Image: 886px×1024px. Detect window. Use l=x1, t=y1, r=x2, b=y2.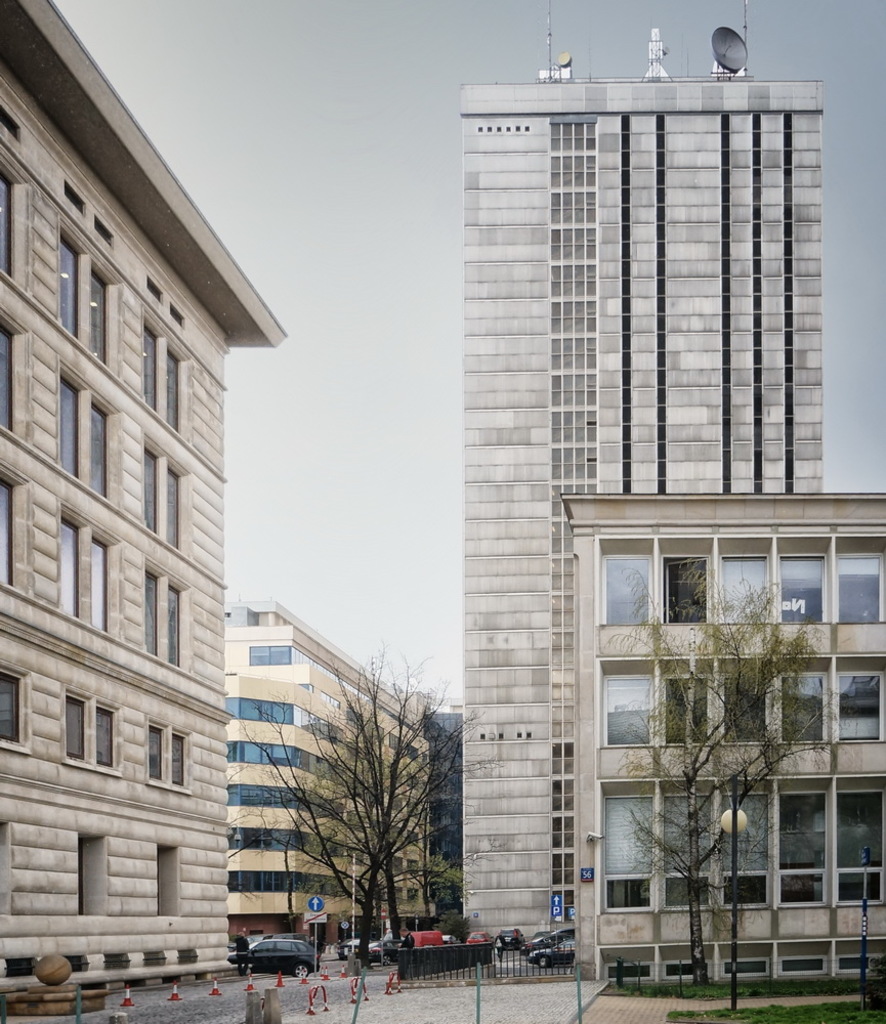
l=228, t=826, r=349, b=861.
